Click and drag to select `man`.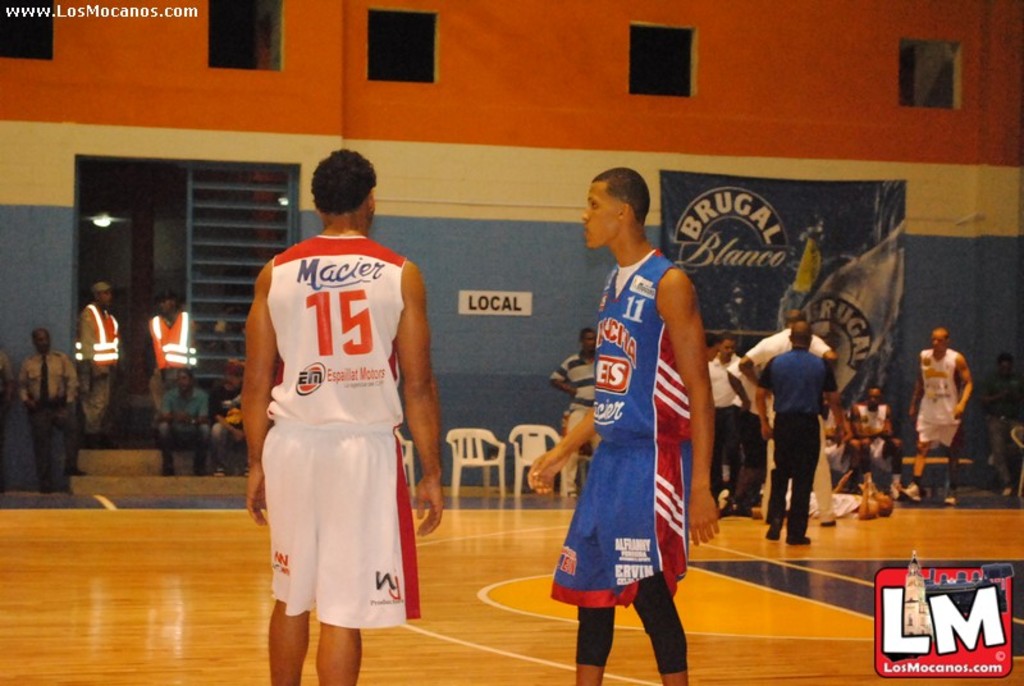
Selection: 20,325,74,494.
